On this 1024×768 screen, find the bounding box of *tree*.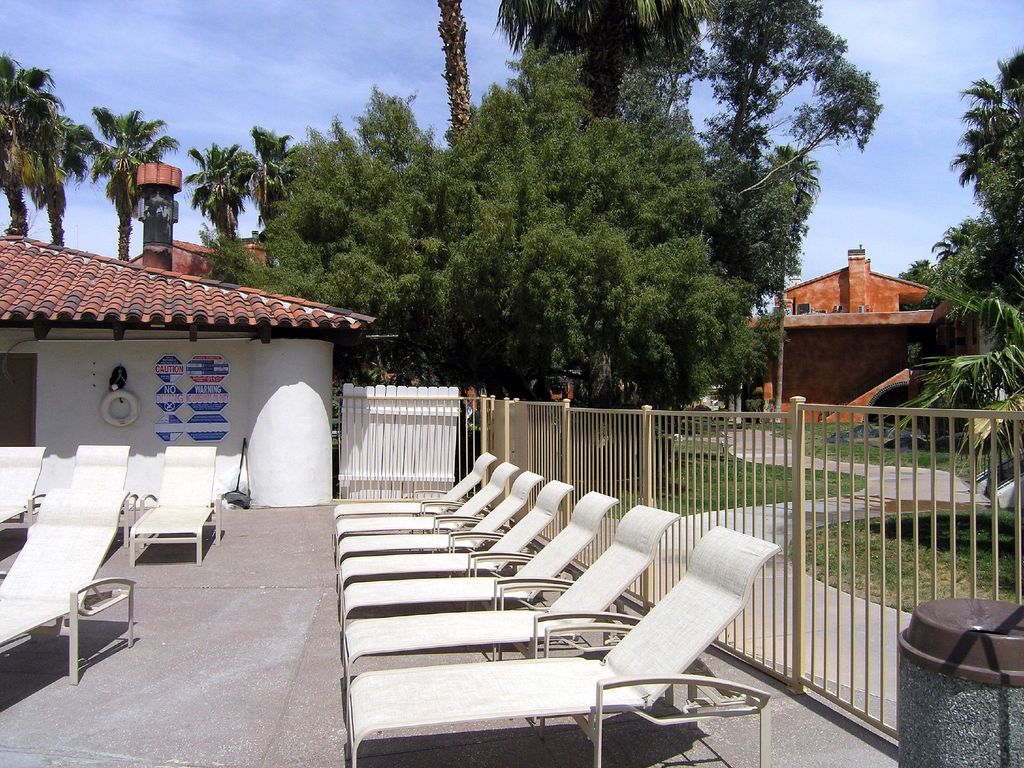
Bounding box: 75:99:186:264.
